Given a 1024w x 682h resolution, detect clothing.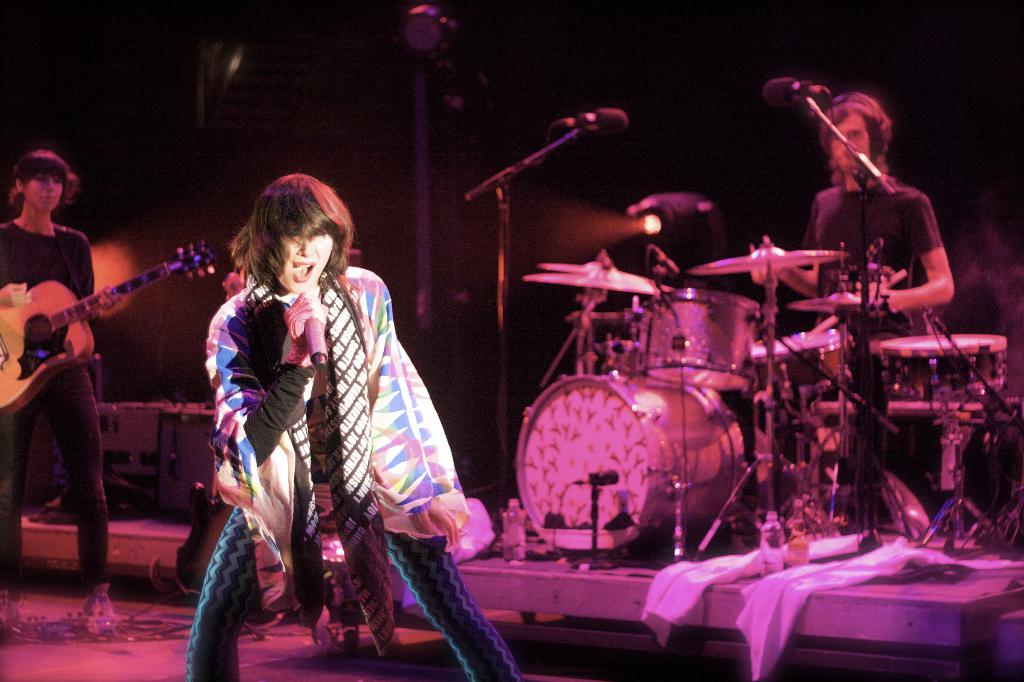
181 266 532 681.
